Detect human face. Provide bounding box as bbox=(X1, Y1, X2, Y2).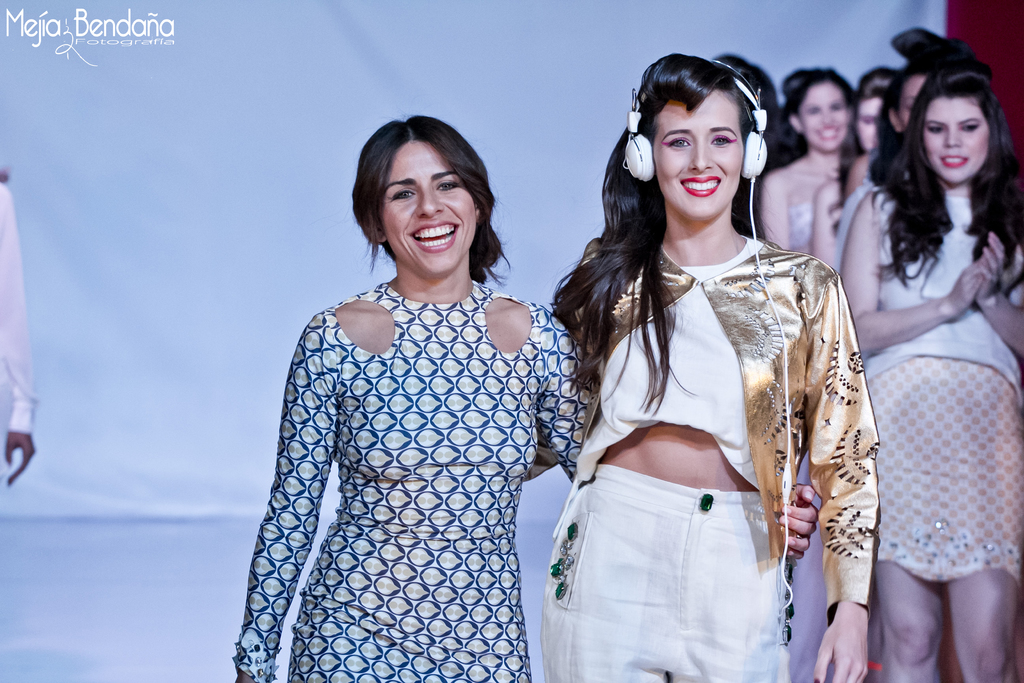
bbox=(895, 78, 929, 132).
